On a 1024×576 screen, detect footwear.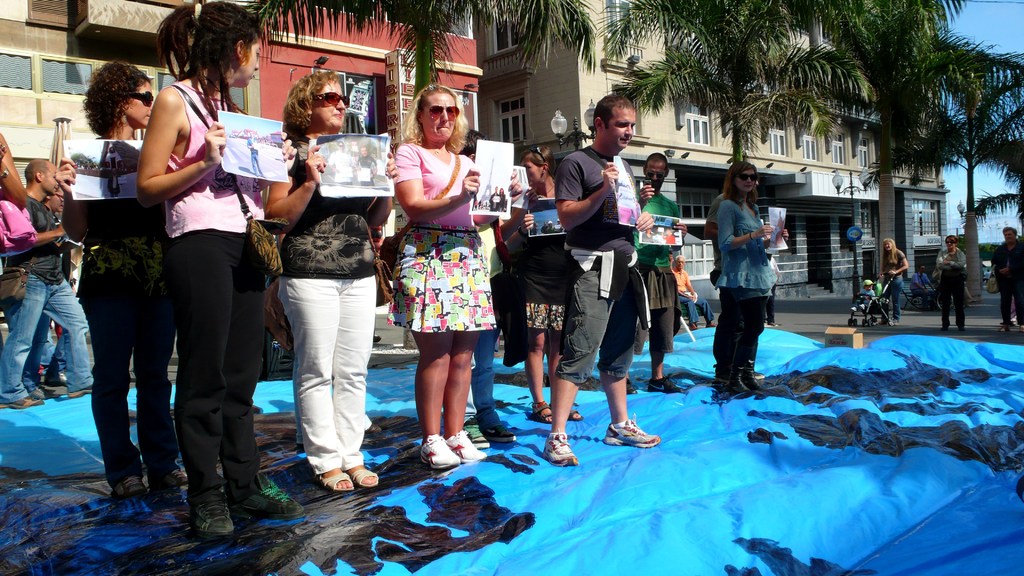
left=109, top=470, right=150, bottom=497.
